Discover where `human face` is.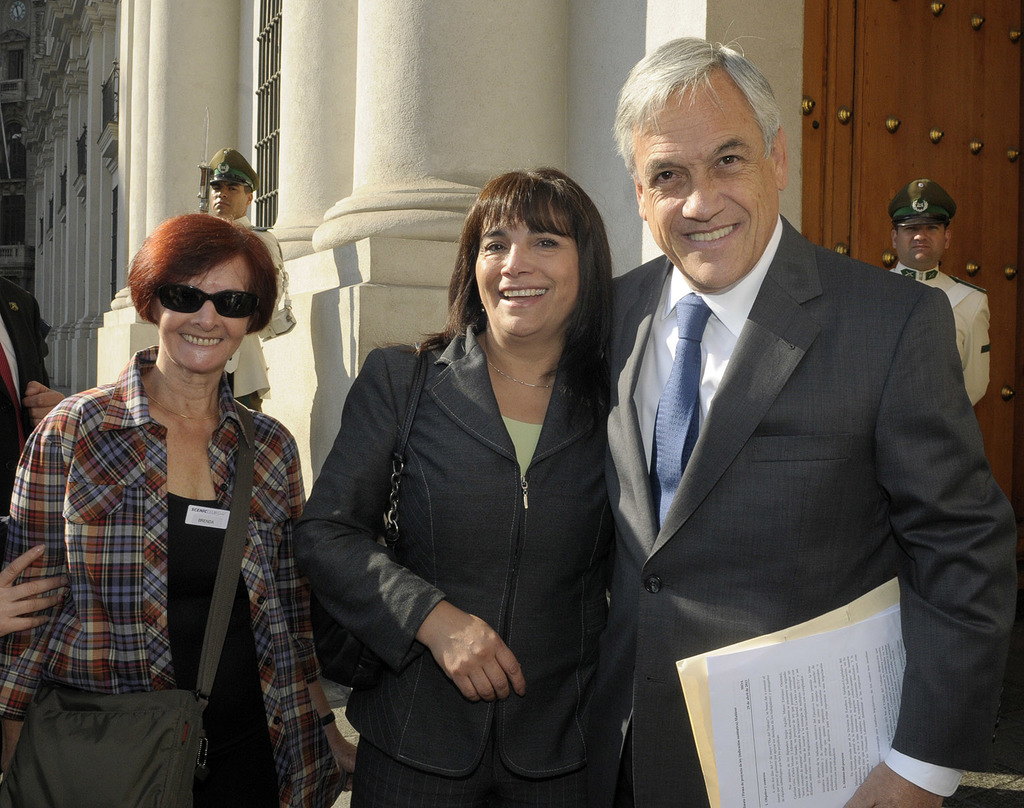
Discovered at [474,212,579,342].
